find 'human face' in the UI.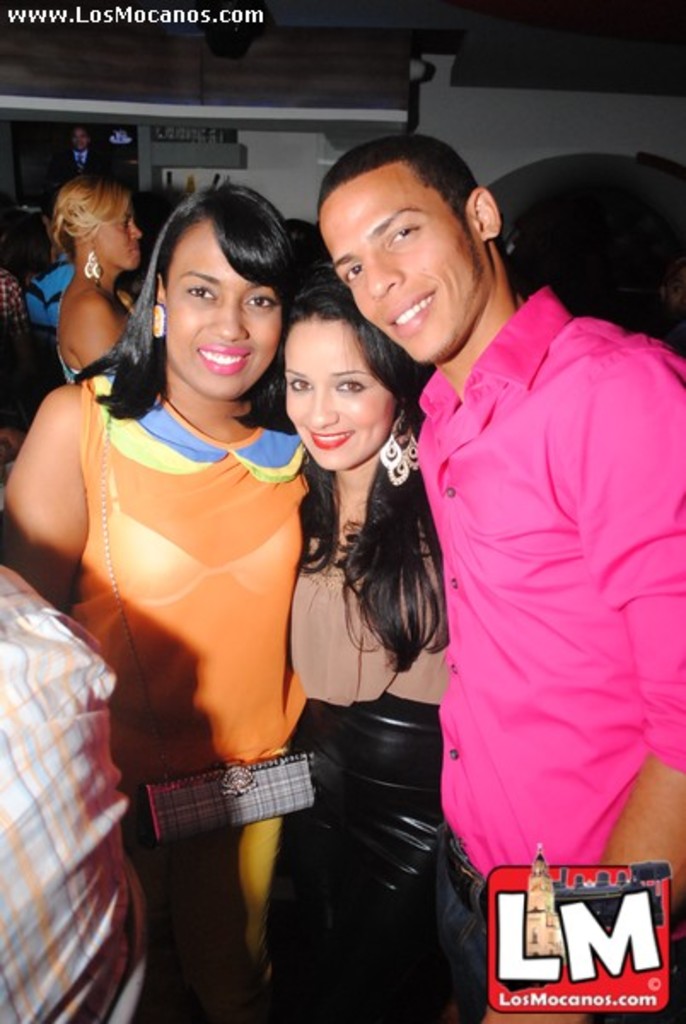
UI element at x1=102, y1=212, x2=142, y2=268.
